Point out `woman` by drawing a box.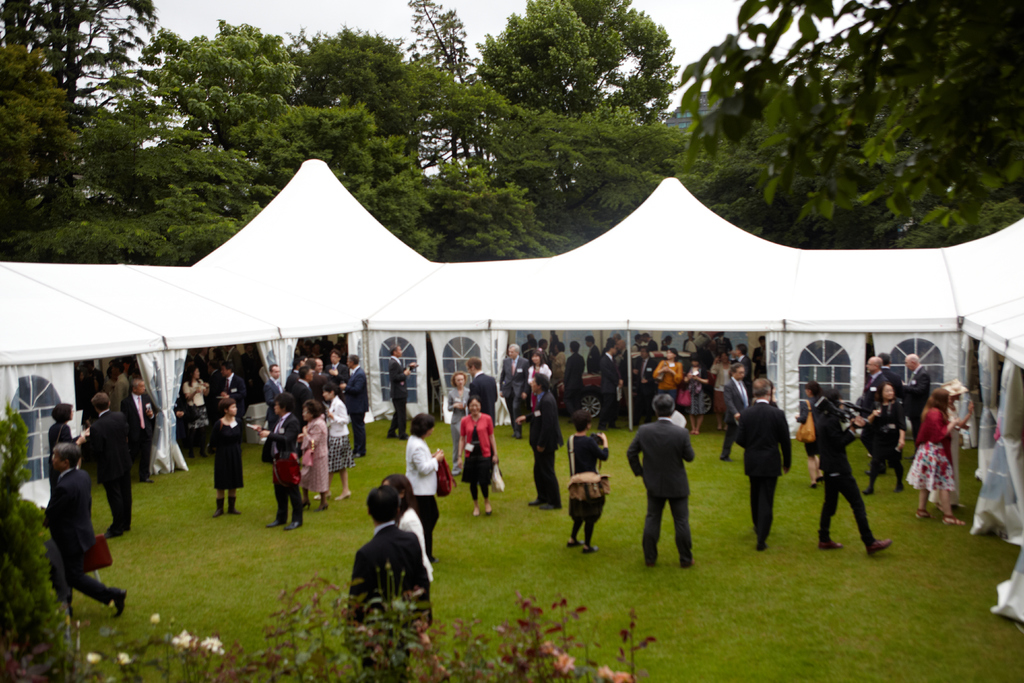
(left=444, top=372, right=470, bottom=472).
